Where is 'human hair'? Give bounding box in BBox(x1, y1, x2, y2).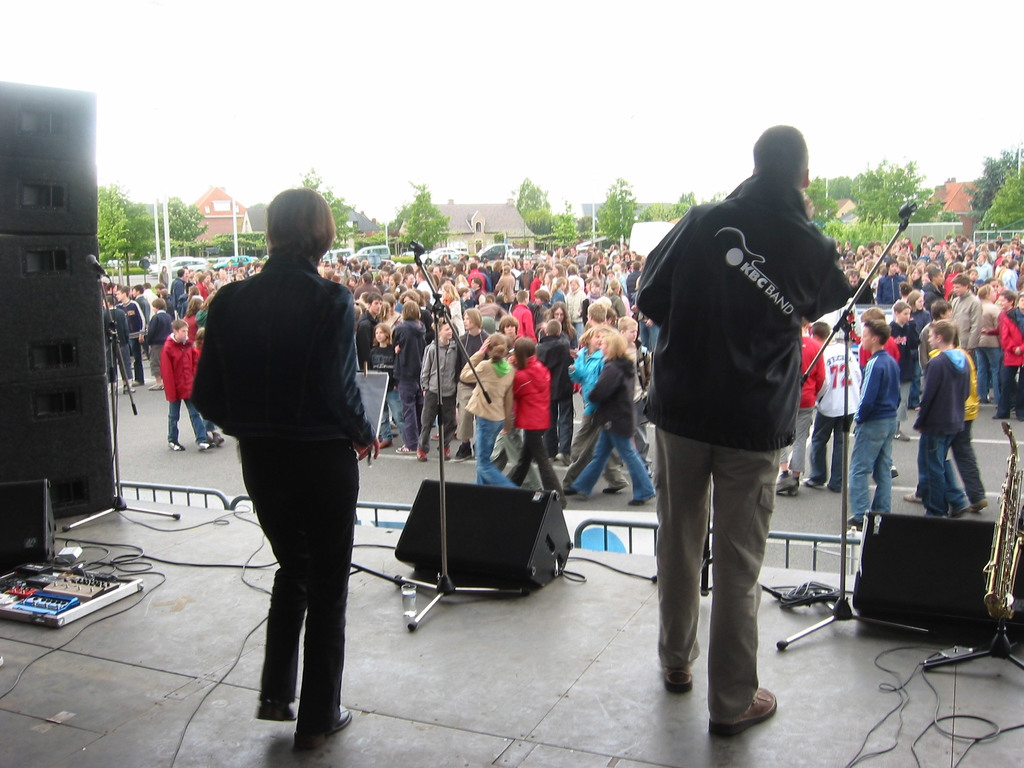
BBox(172, 319, 191, 335).
